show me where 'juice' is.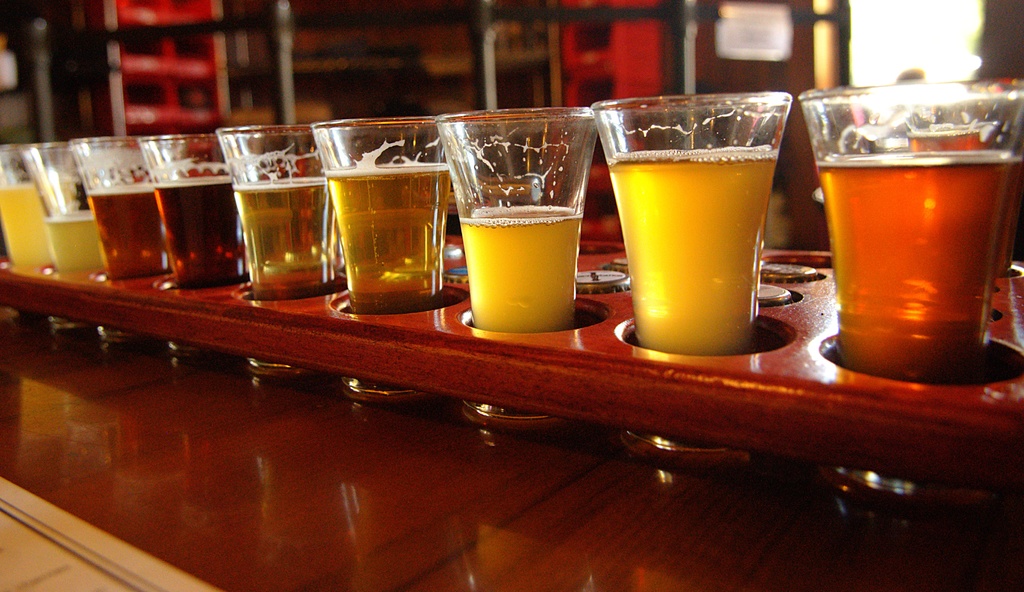
'juice' is at [left=456, top=207, right=580, bottom=334].
